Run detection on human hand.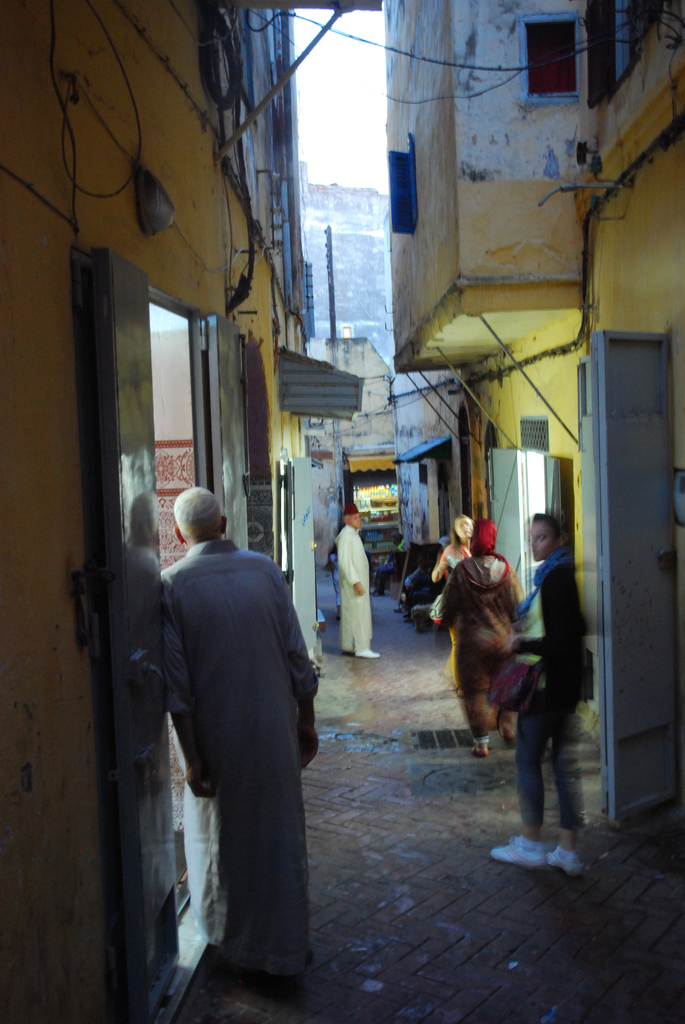
Result: x1=296 y1=725 x2=320 y2=772.
